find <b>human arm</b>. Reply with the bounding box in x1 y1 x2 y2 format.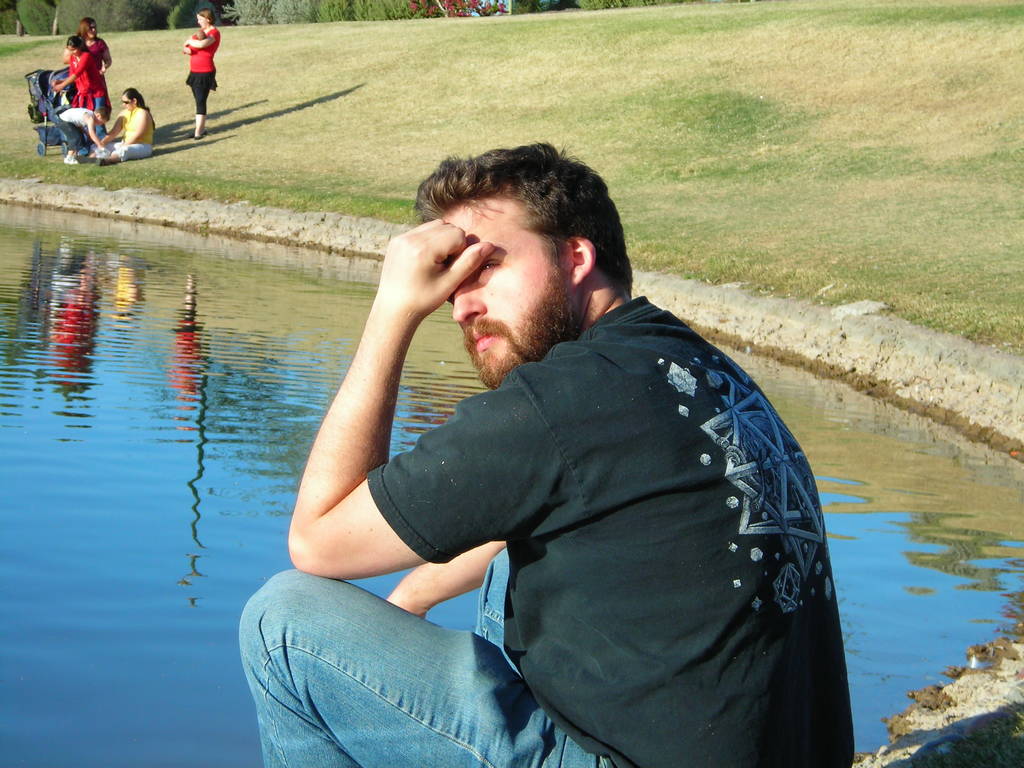
385 541 505 620.
